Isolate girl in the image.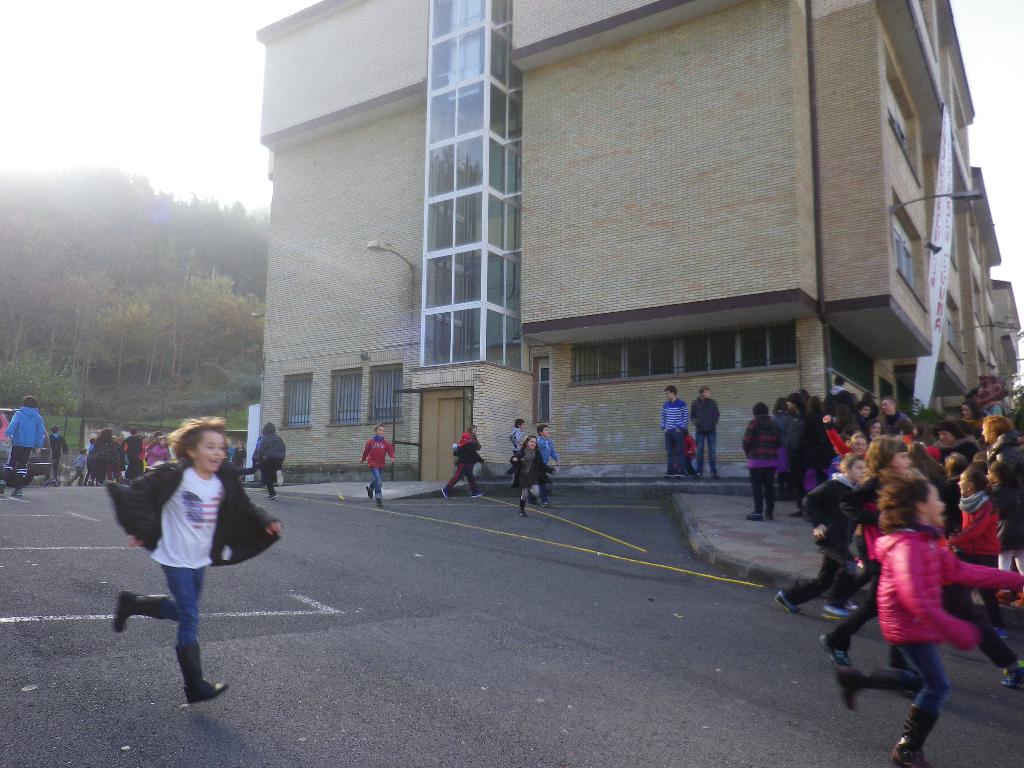
Isolated region: <box>771,394,791,431</box>.
